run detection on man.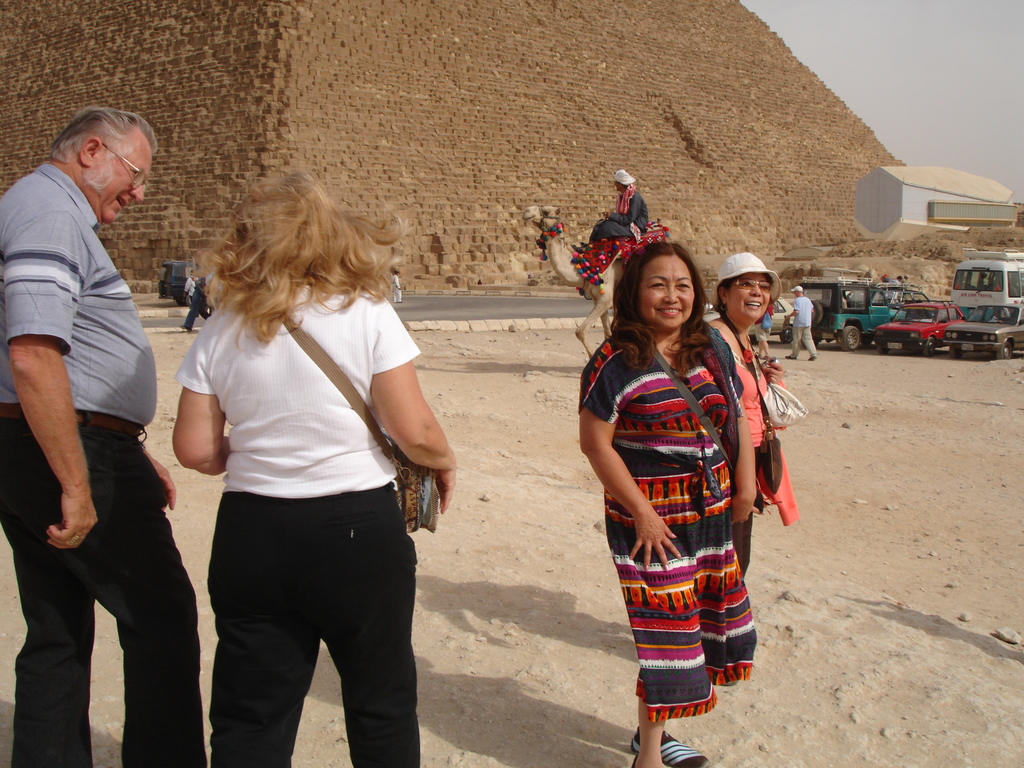
Result: x1=590 y1=166 x2=650 y2=243.
